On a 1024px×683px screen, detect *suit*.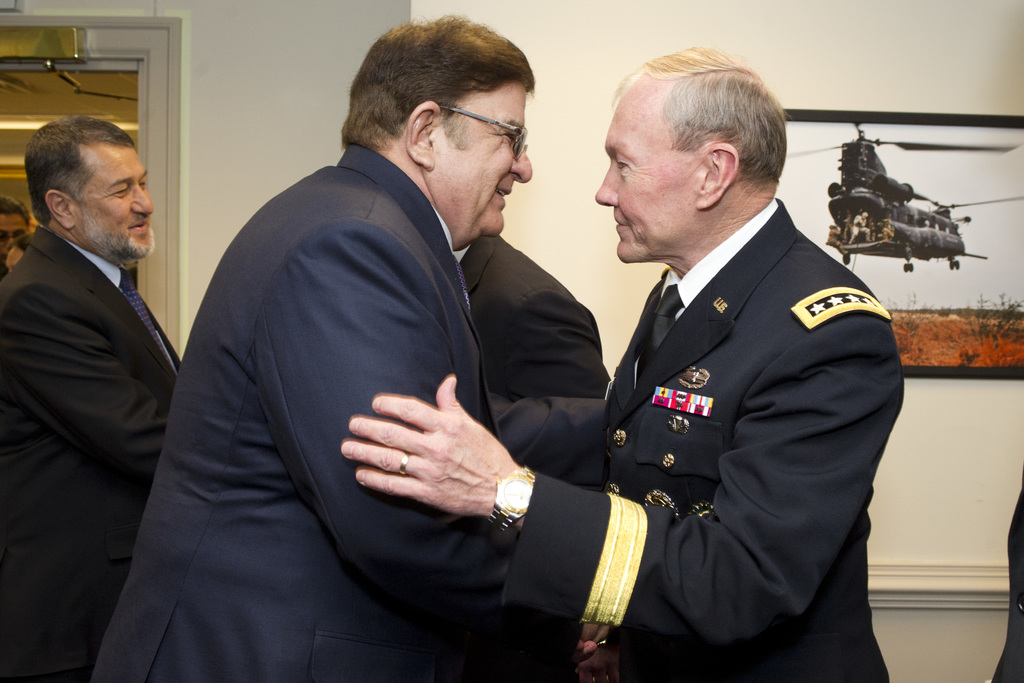
crop(459, 236, 611, 403).
